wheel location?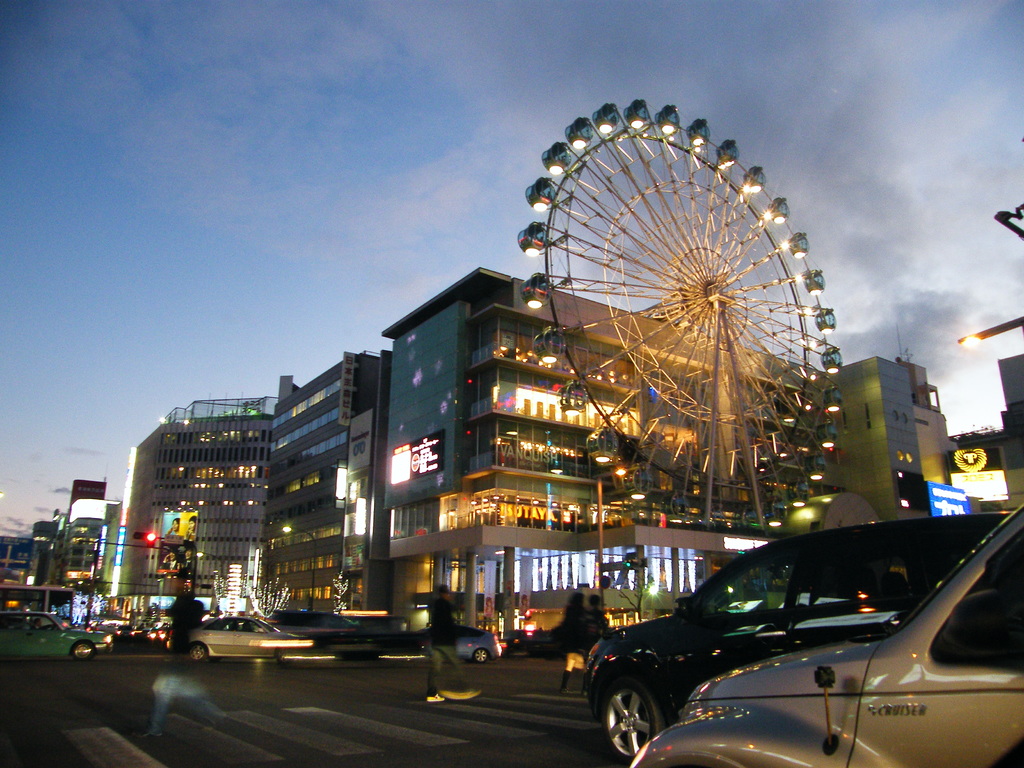
x1=70 y1=637 x2=93 y2=655
